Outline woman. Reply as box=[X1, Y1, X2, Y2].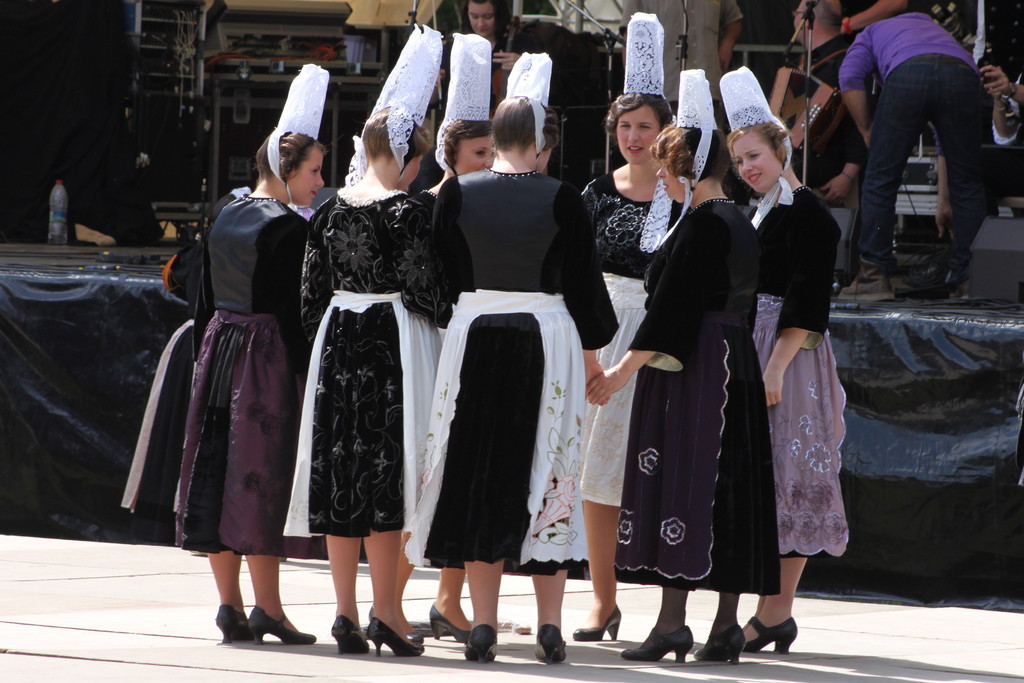
box=[723, 123, 850, 650].
